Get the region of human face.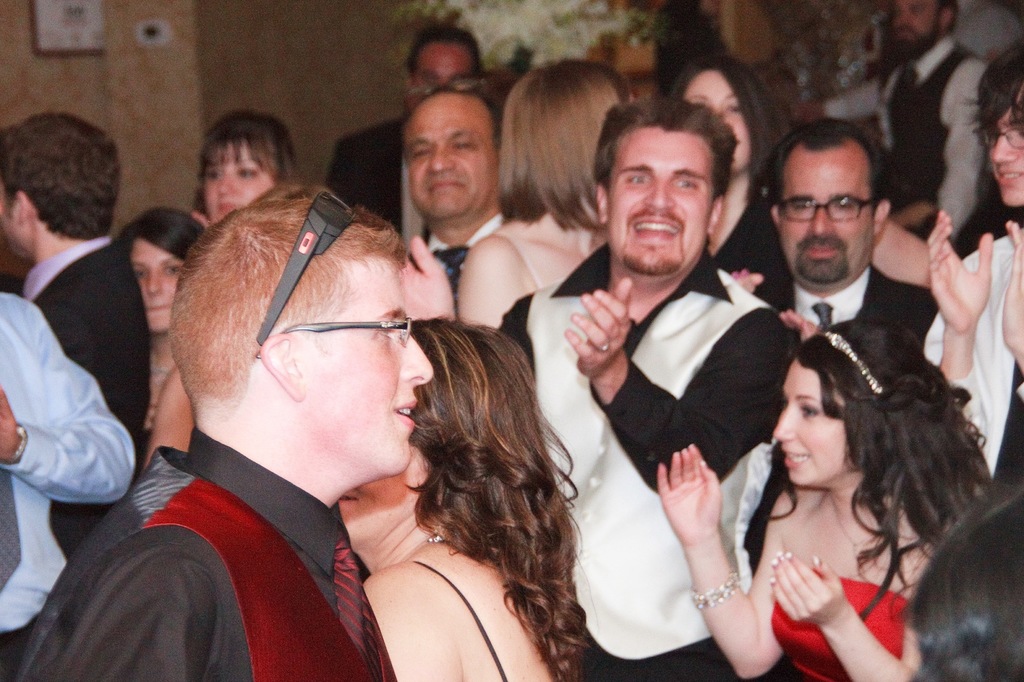
893/0/938/43.
